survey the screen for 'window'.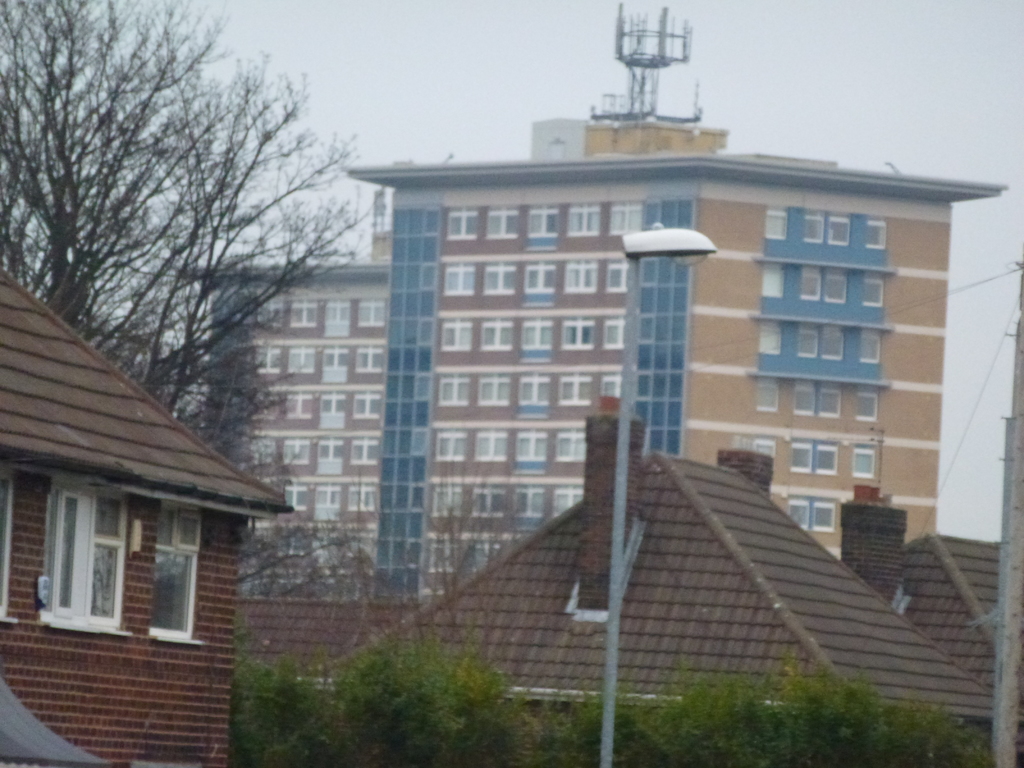
Survey found: bbox=(609, 202, 637, 234).
